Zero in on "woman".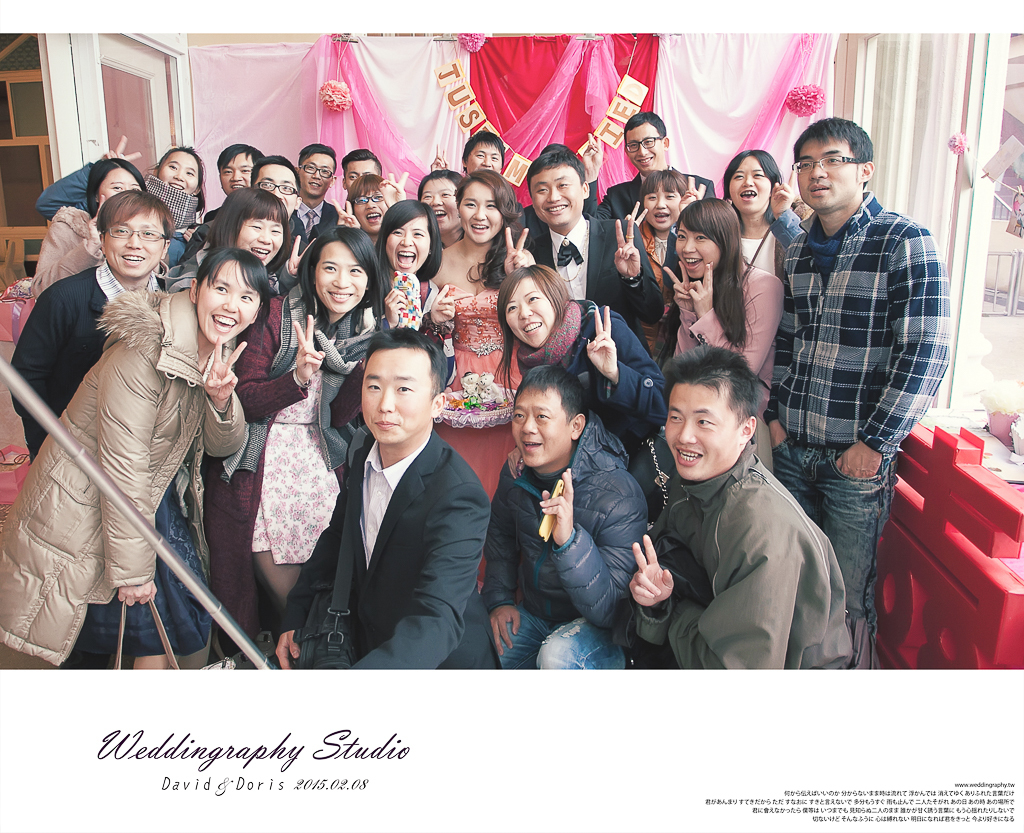
Zeroed in: l=623, t=173, r=686, b=276.
